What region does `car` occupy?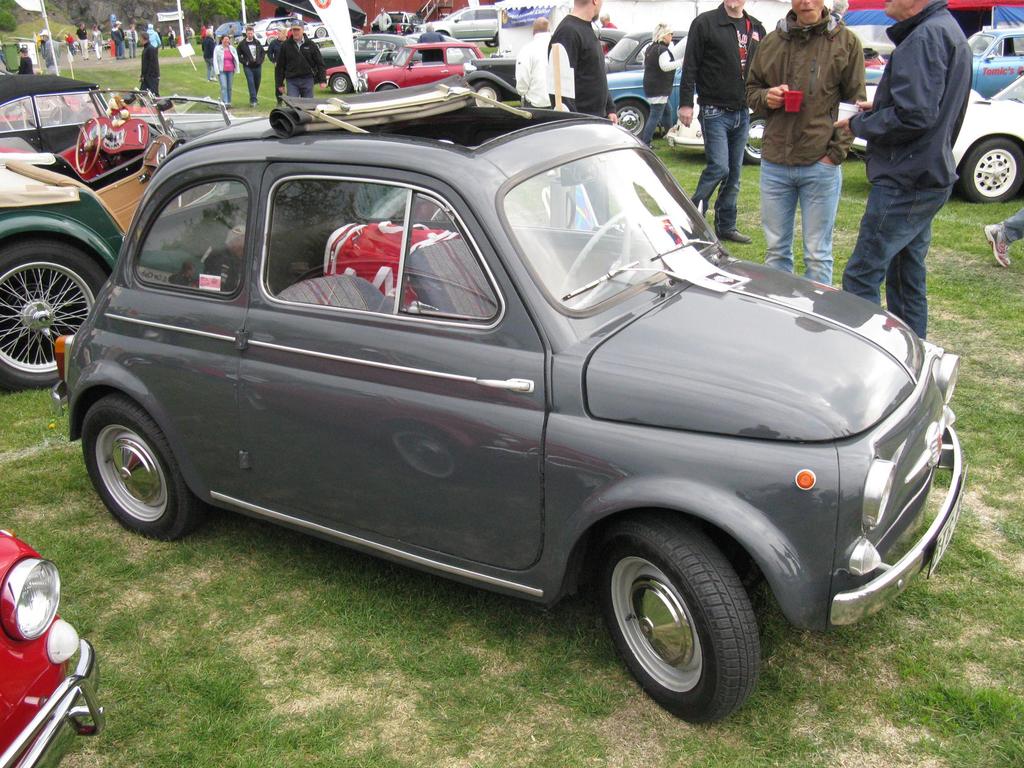
0:99:169:133.
